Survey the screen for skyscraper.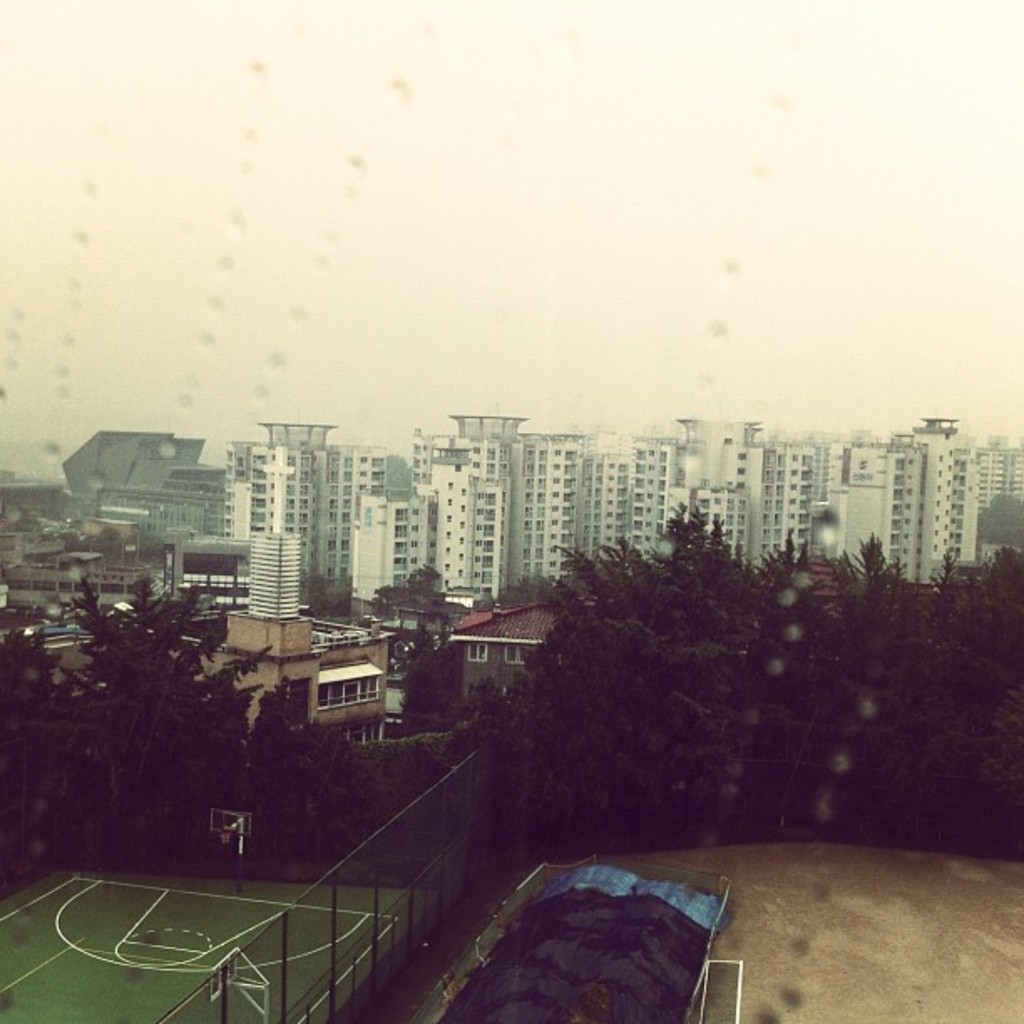
Survey found: [663,413,733,480].
